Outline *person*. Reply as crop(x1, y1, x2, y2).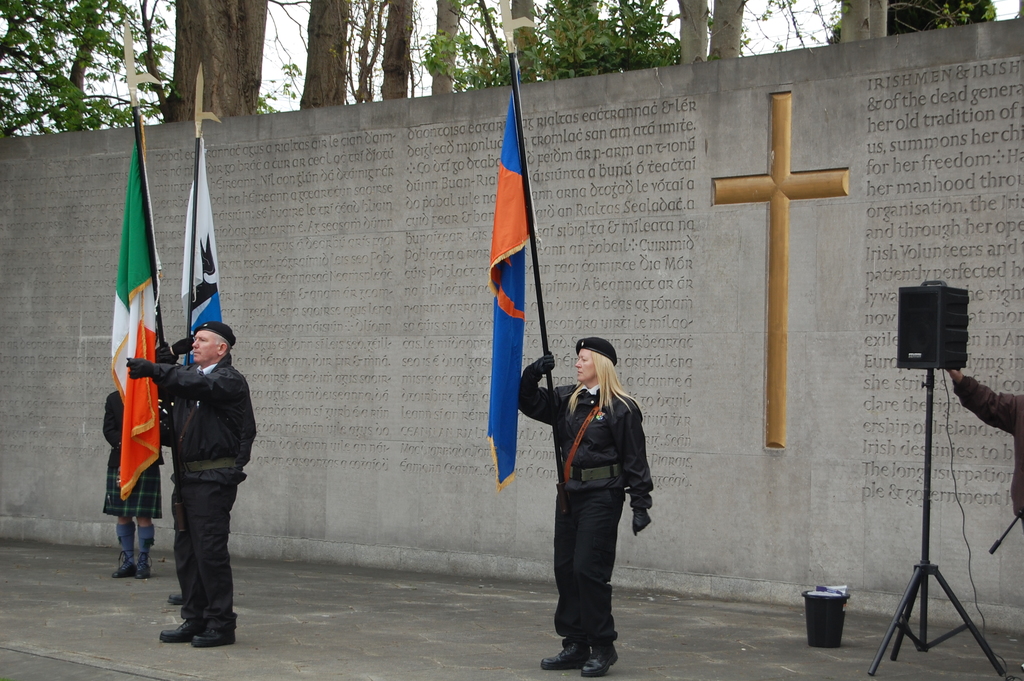
crop(516, 334, 654, 677).
